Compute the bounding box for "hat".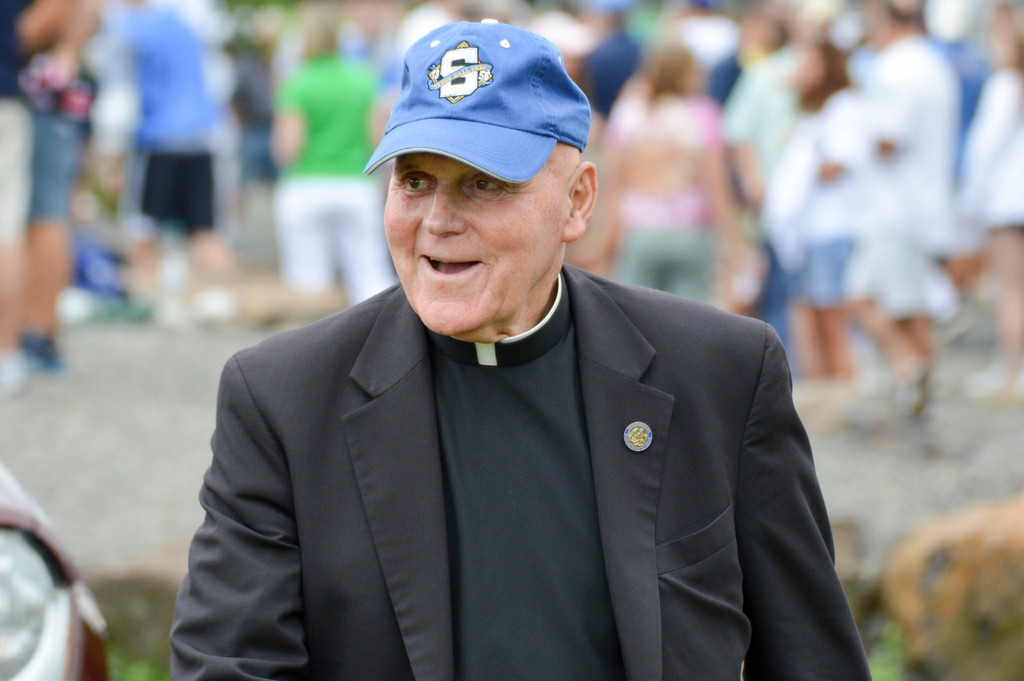
bbox=(362, 20, 593, 185).
